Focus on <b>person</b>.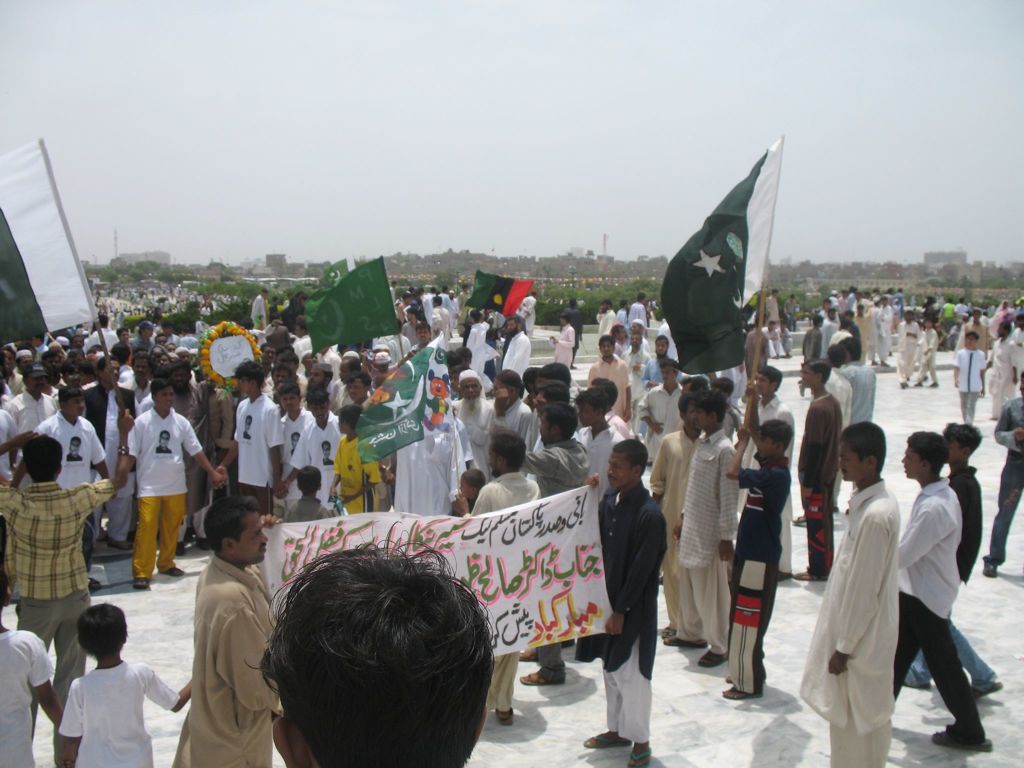
Focused at select_region(216, 359, 284, 509).
